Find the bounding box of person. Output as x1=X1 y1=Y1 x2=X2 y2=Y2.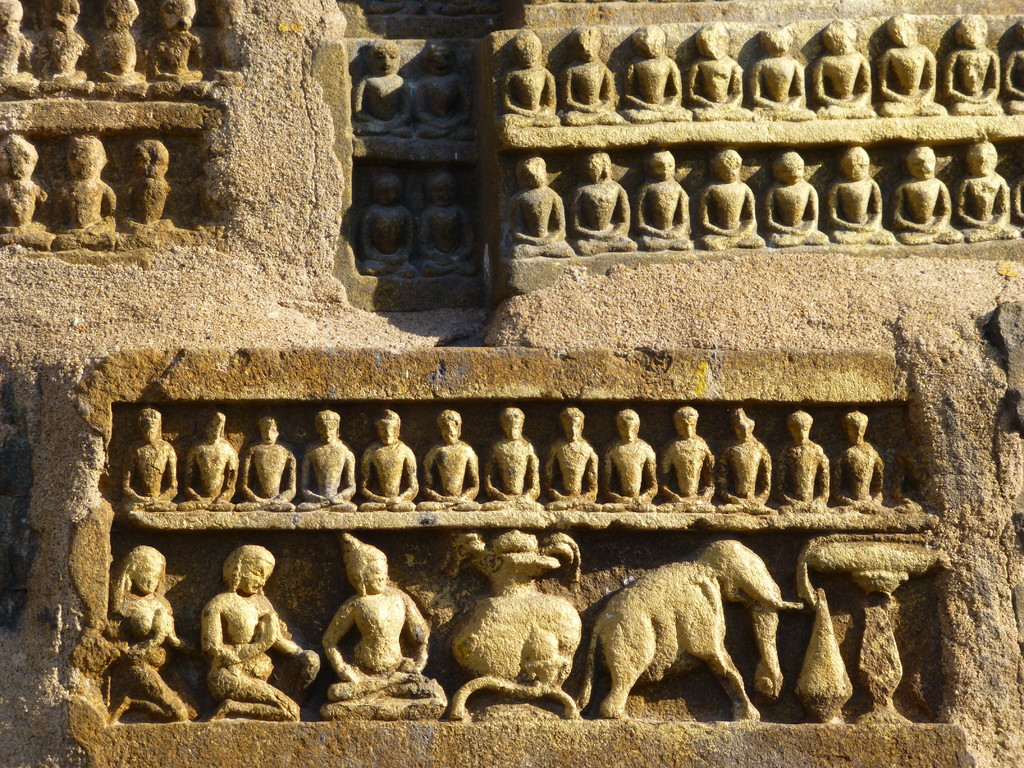
x1=878 y1=15 x2=946 y2=117.
